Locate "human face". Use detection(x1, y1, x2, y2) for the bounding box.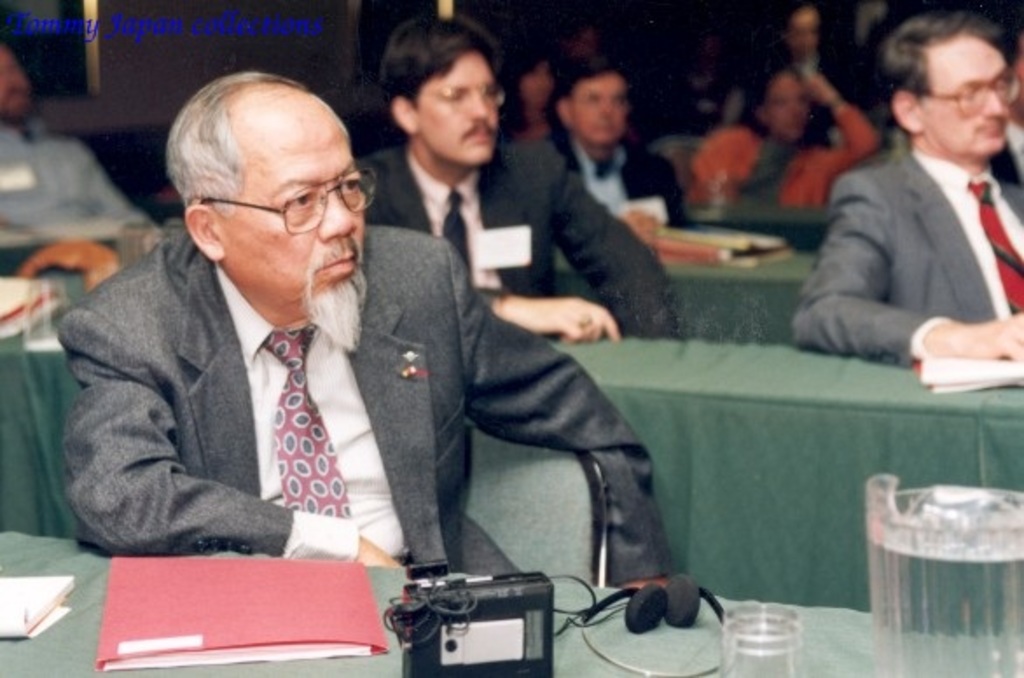
detection(921, 28, 1012, 159).
